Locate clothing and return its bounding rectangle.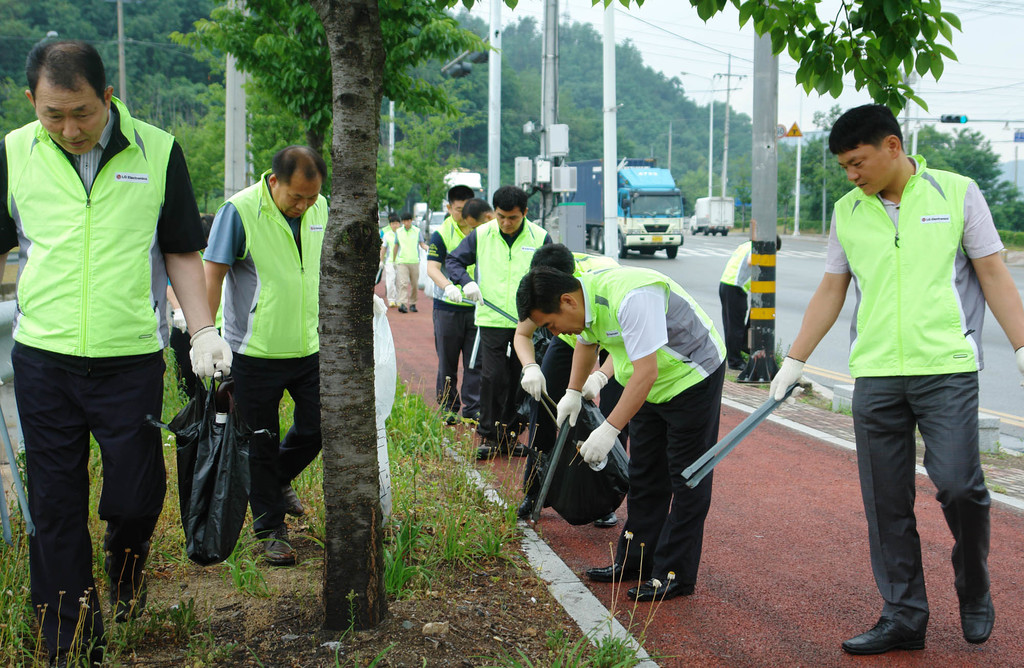
(228,353,320,541).
